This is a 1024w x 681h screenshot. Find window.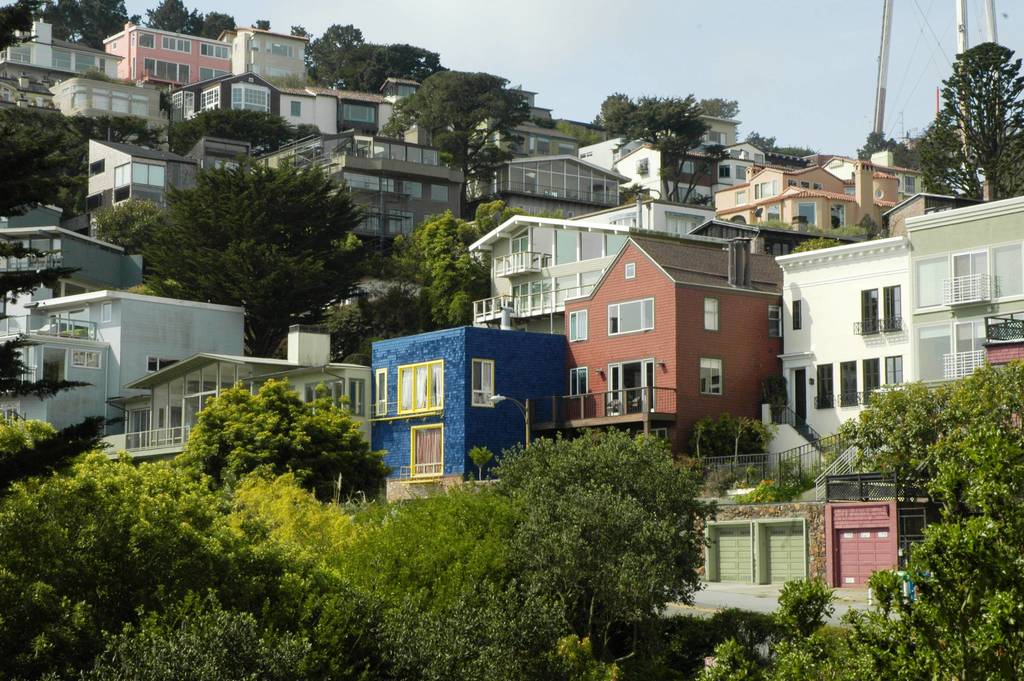
Bounding box: box=[536, 138, 547, 160].
